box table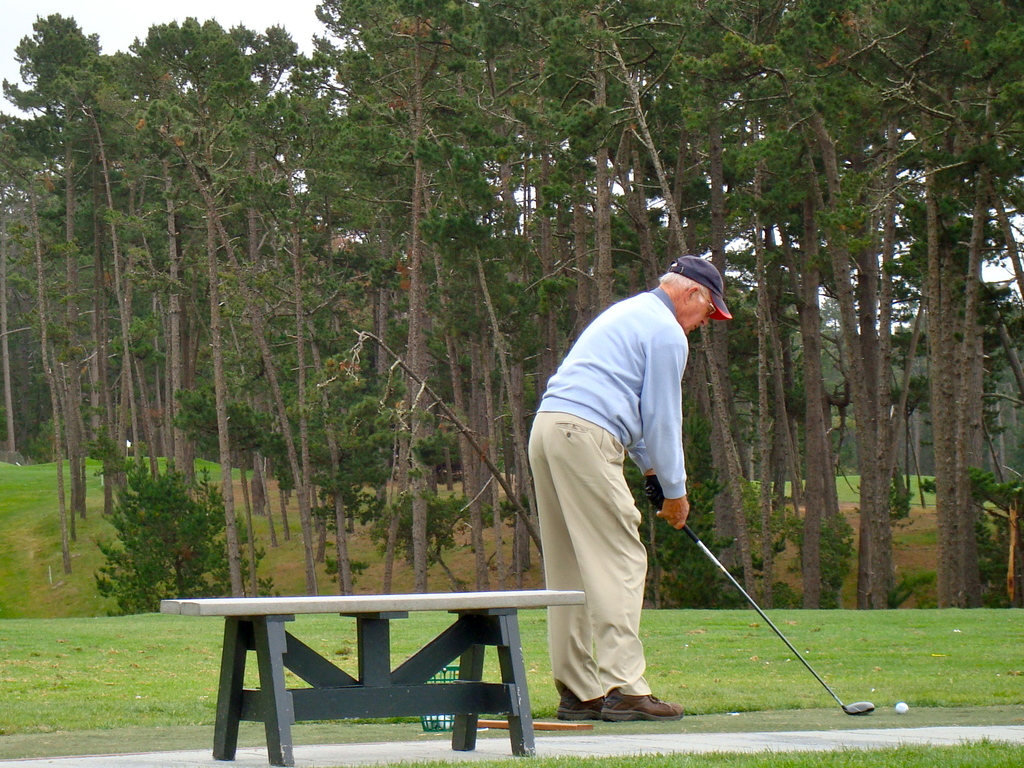
crop(173, 569, 577, 747)
